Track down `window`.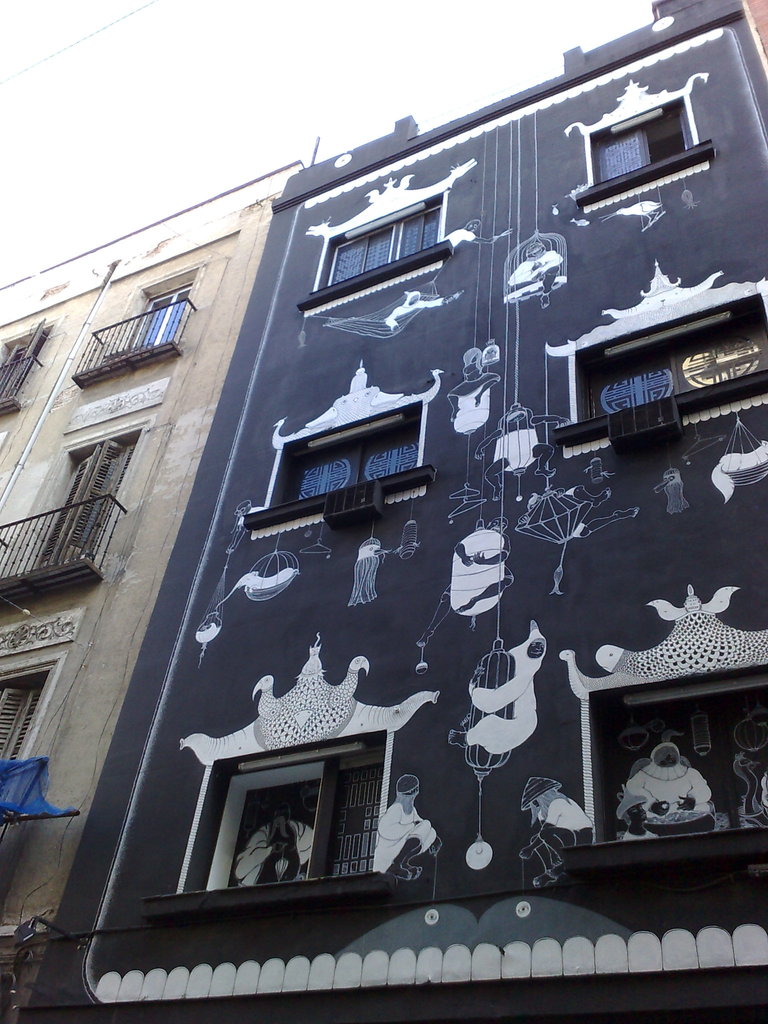
Tracked to box(296, 187, 452, 313).
